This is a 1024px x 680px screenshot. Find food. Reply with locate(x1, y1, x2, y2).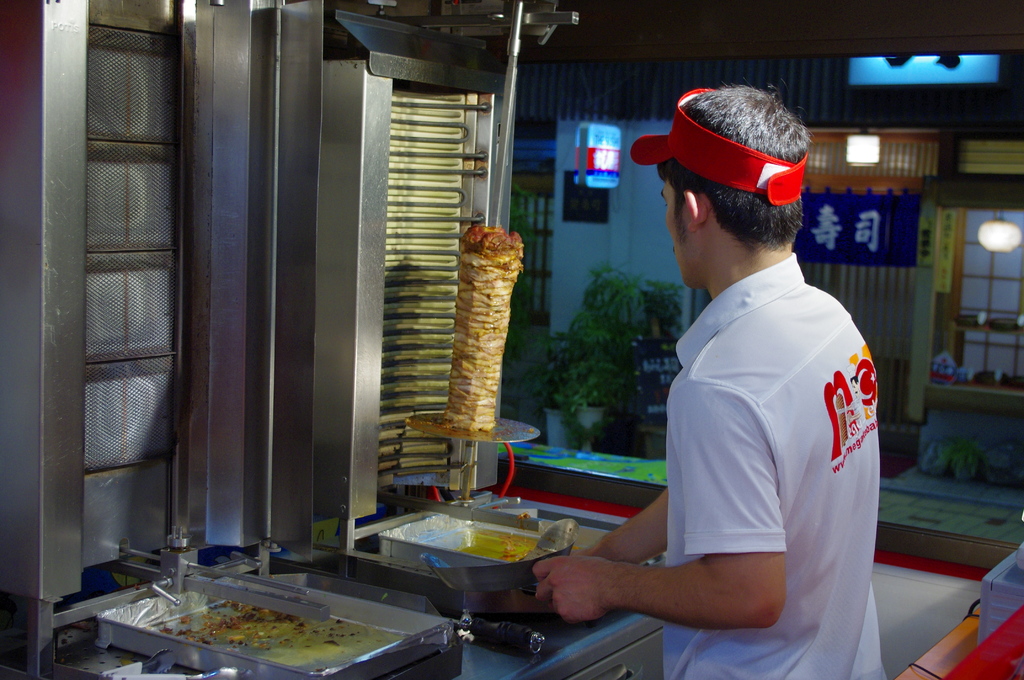
locate(445, 215, 524, 426).
